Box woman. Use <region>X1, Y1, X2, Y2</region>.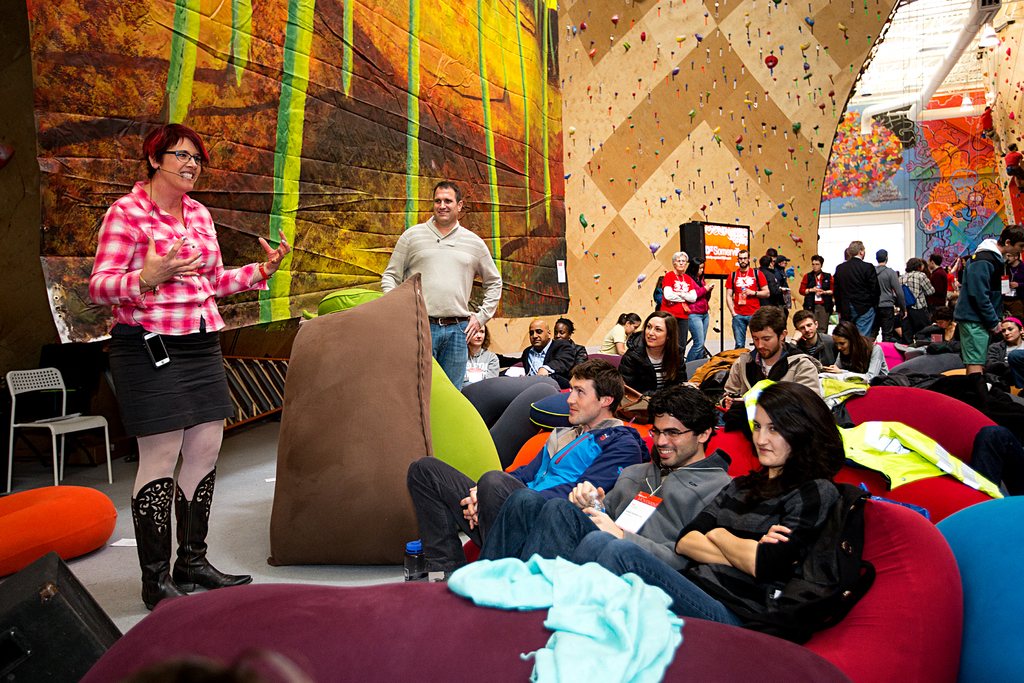
<region>616, 307, 692, 404</region>.
